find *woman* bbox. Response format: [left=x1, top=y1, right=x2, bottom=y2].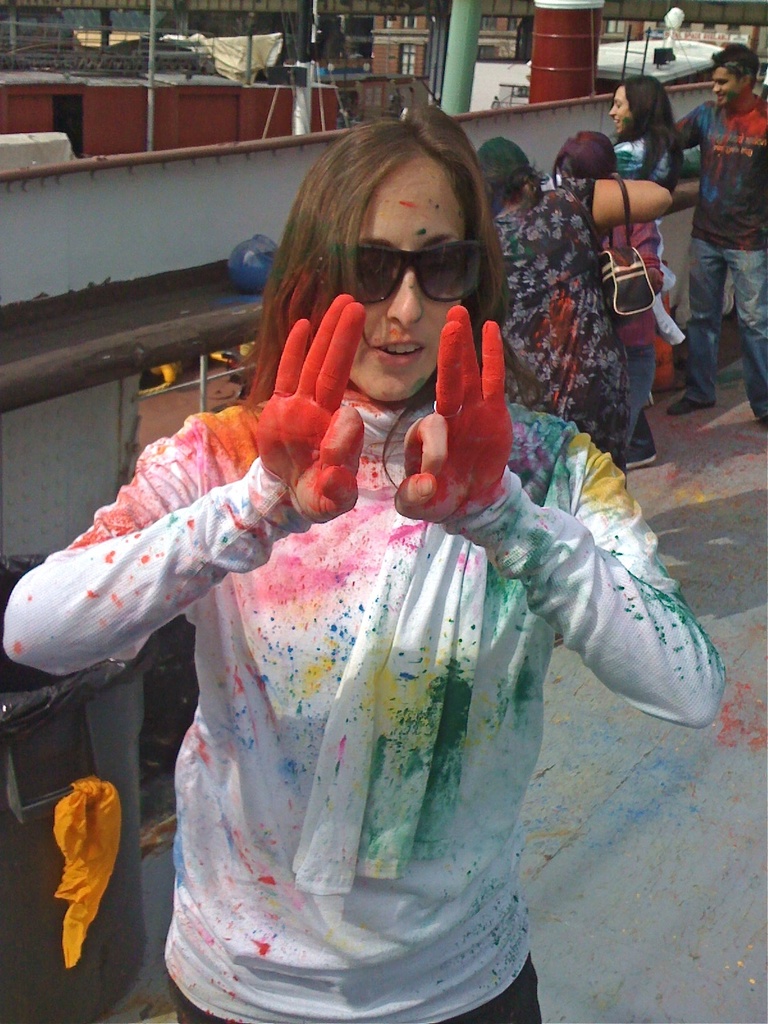
[left=561, top=127, right=678, bottom=452].
